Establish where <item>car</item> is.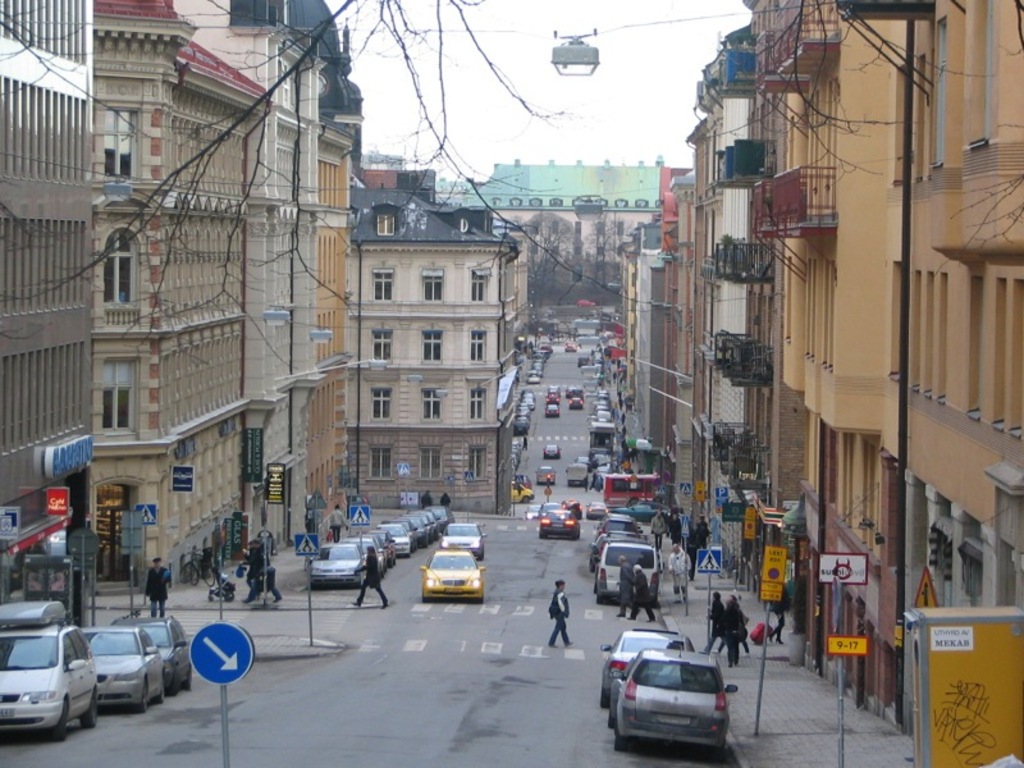
Established at crop(548, 447, 553, 460).
